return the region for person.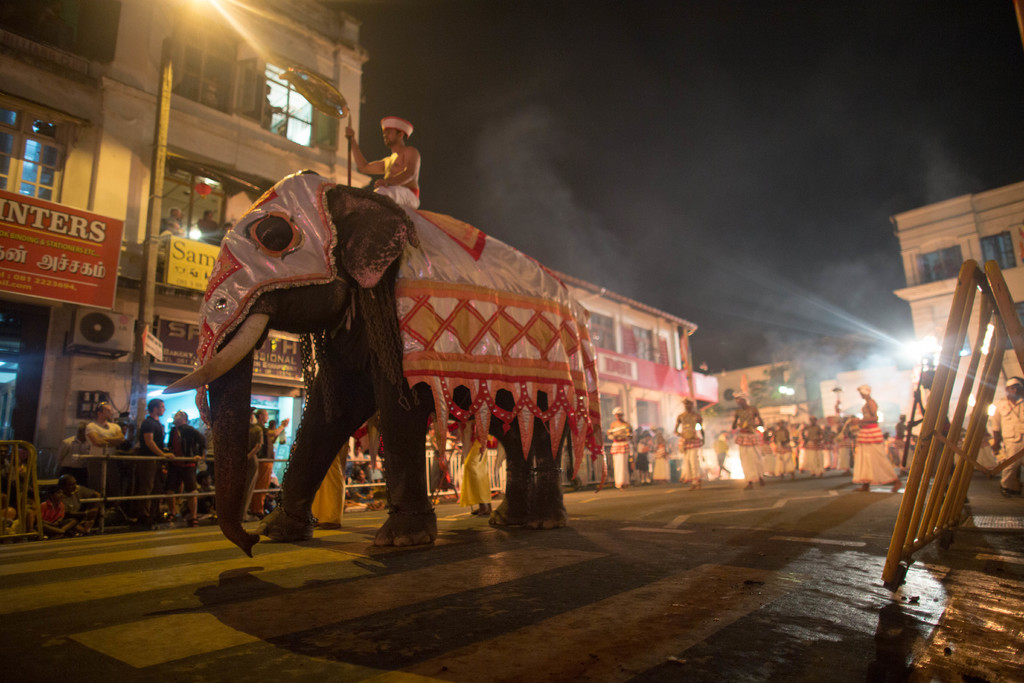
left=774, top=386, right=900, bottom=493.
